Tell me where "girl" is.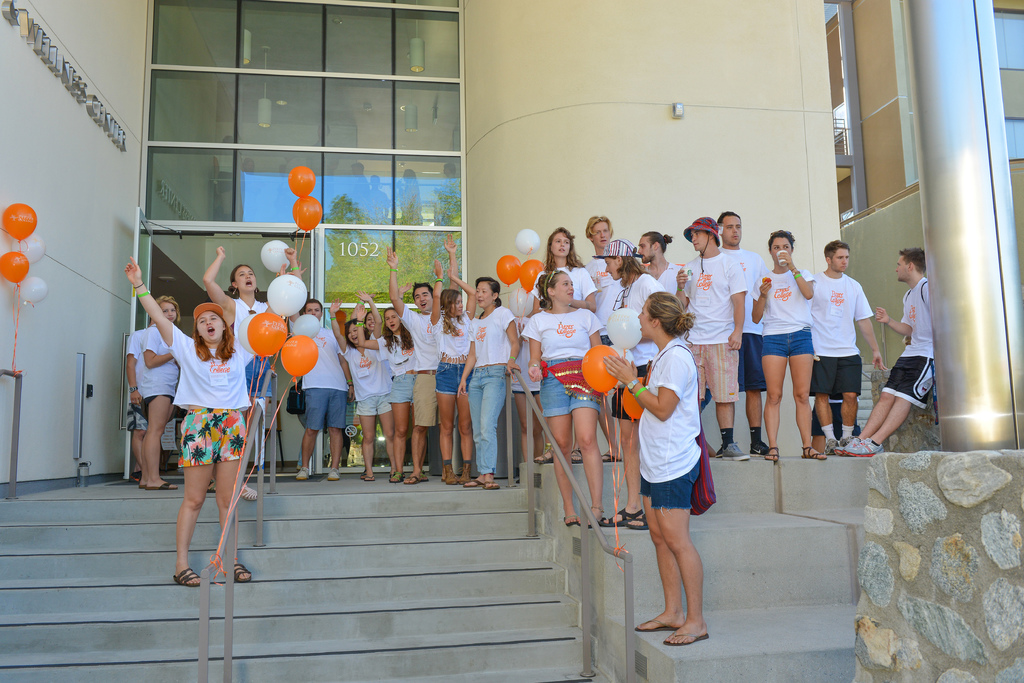
"girl" is at 346/282/415/475.
